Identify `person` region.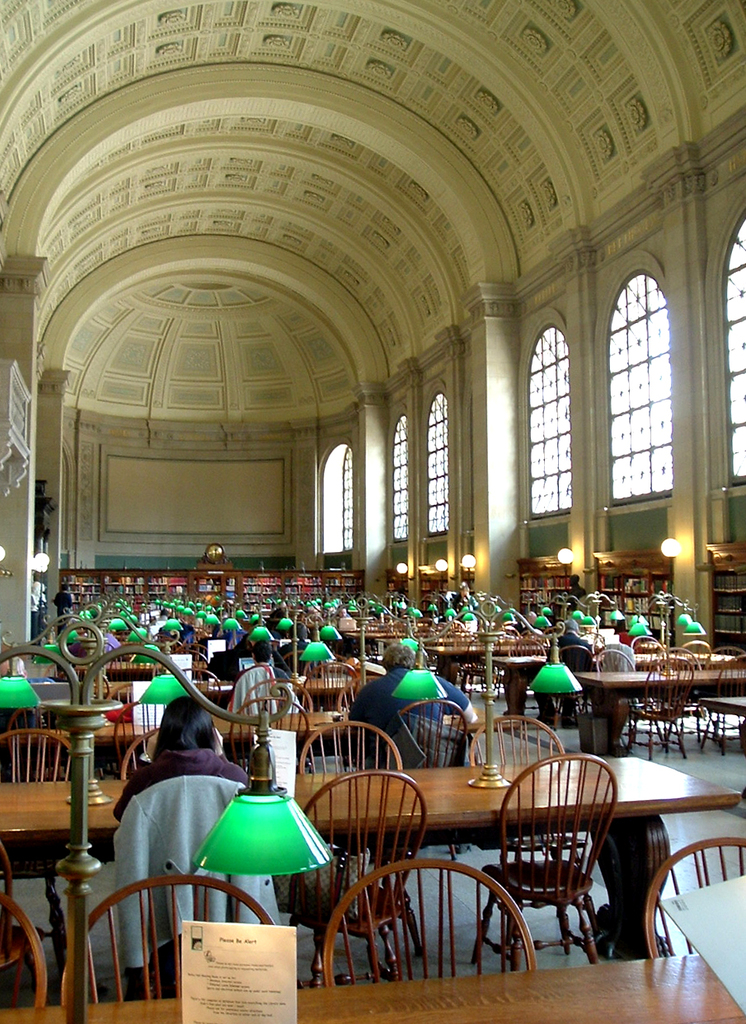
Region: bbox=[346, 638, 479, 737].
